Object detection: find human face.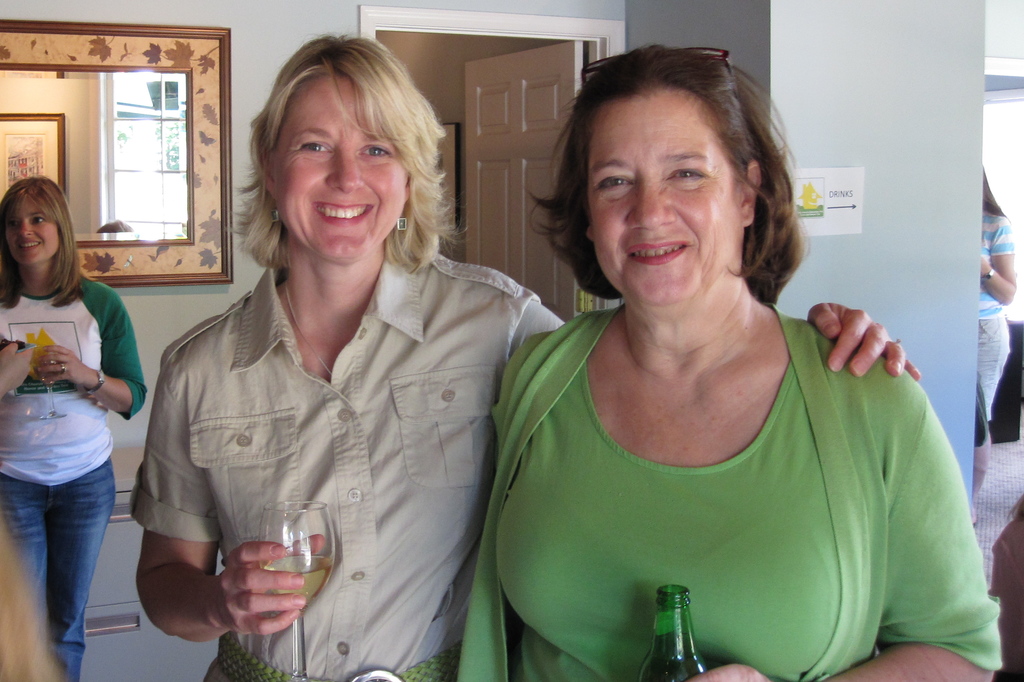
bbox=[276, 77, 407, 255].
